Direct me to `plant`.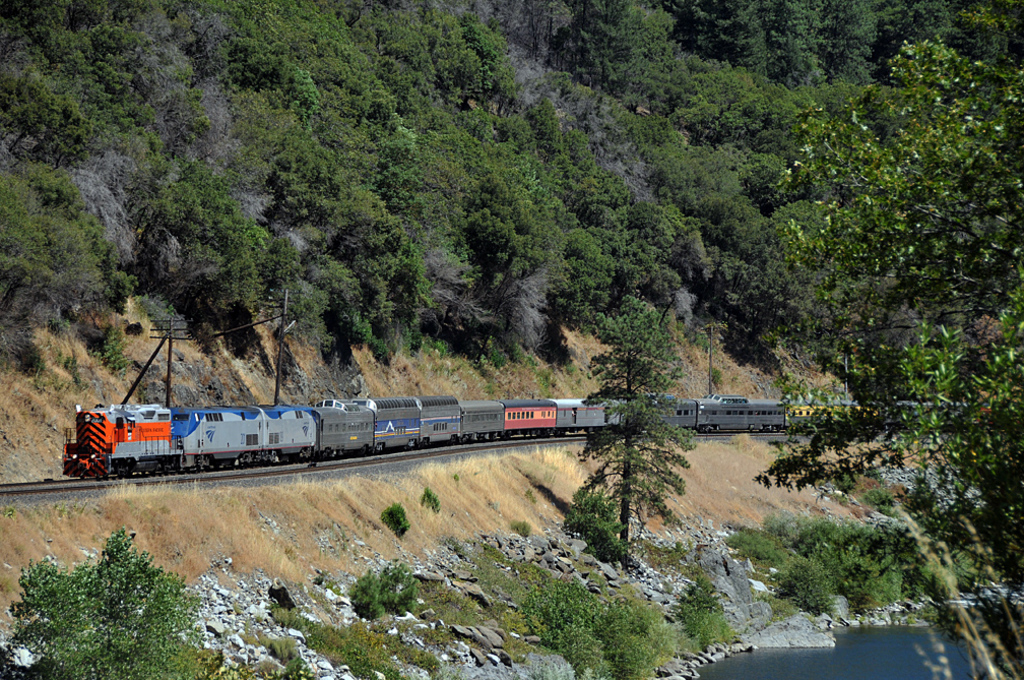
Direction: left=532, top=362, right=552, bottom=387.
